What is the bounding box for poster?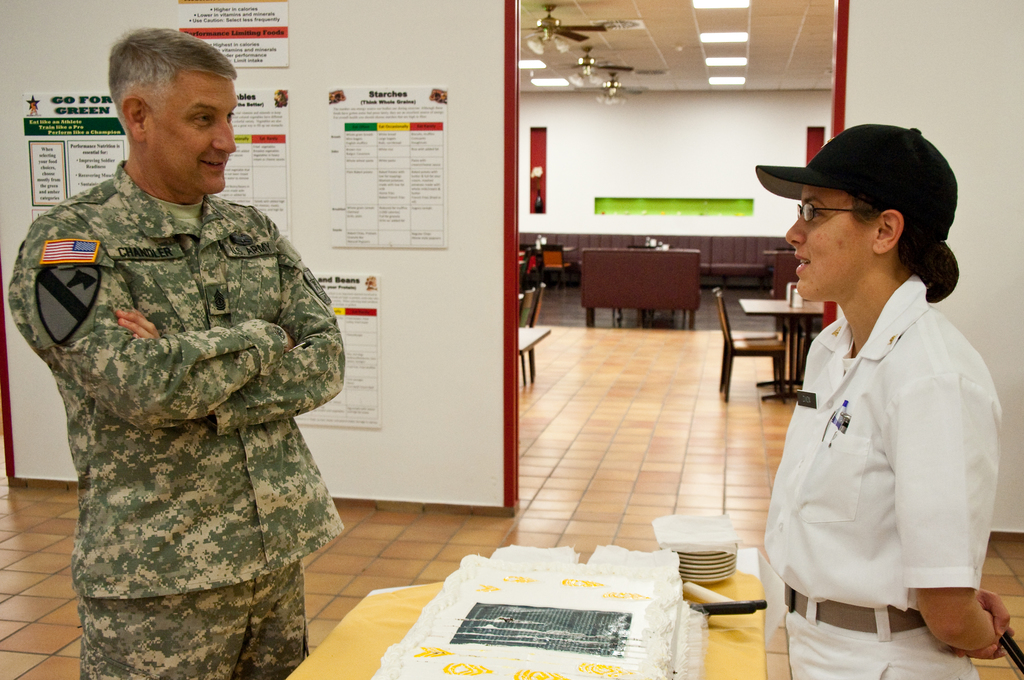
{"left": 293, "top": 272, "right": 382, "bottom": 427}.
